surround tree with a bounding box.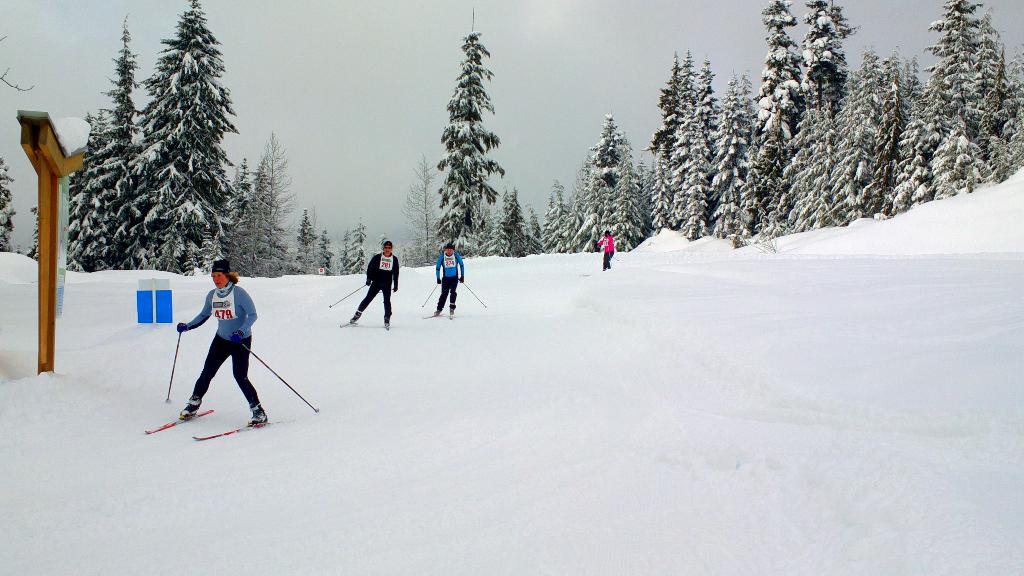
Rect(60, 16, 150, 273).
